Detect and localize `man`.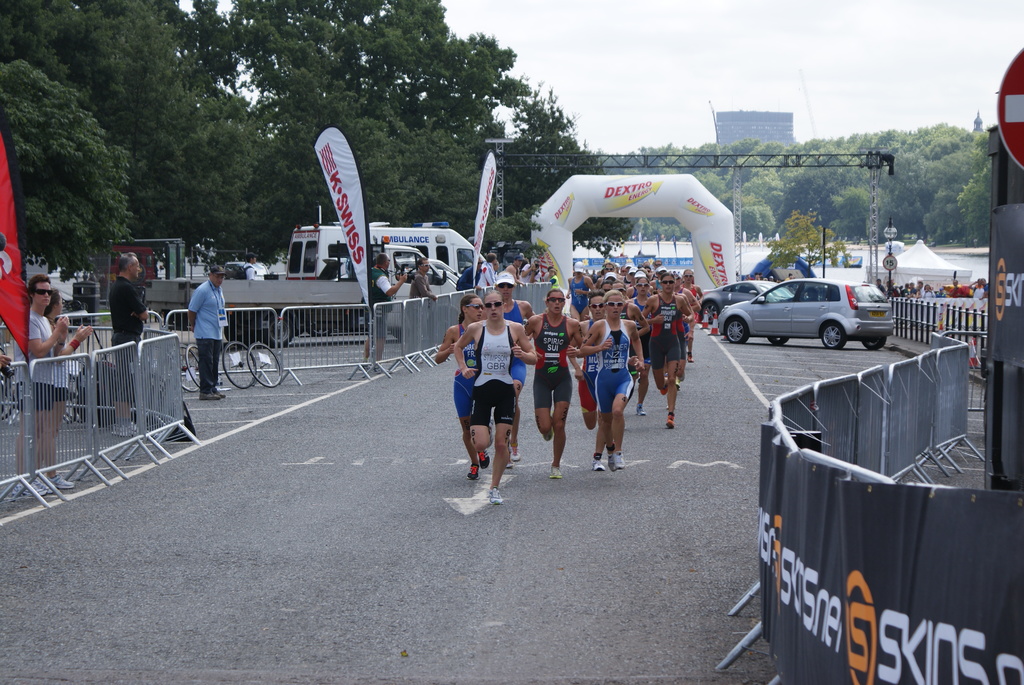
Localized at BBox(186, 266, 225, 400).
